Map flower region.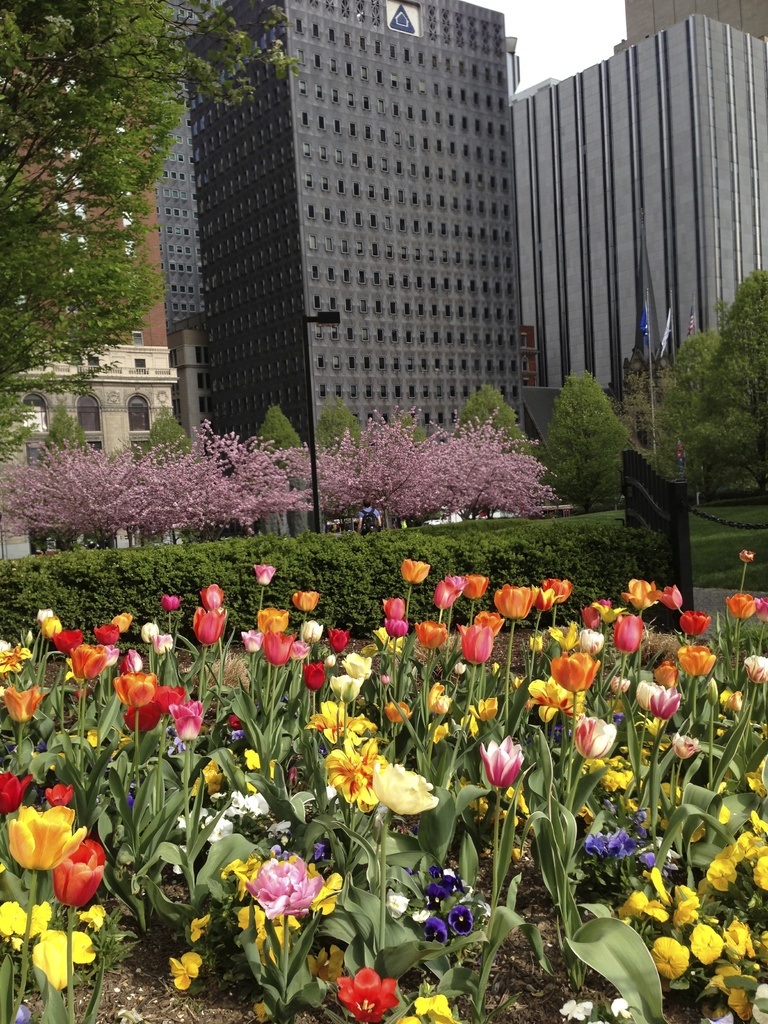
Mapped to bbox=(118, 651, 146, 675).
